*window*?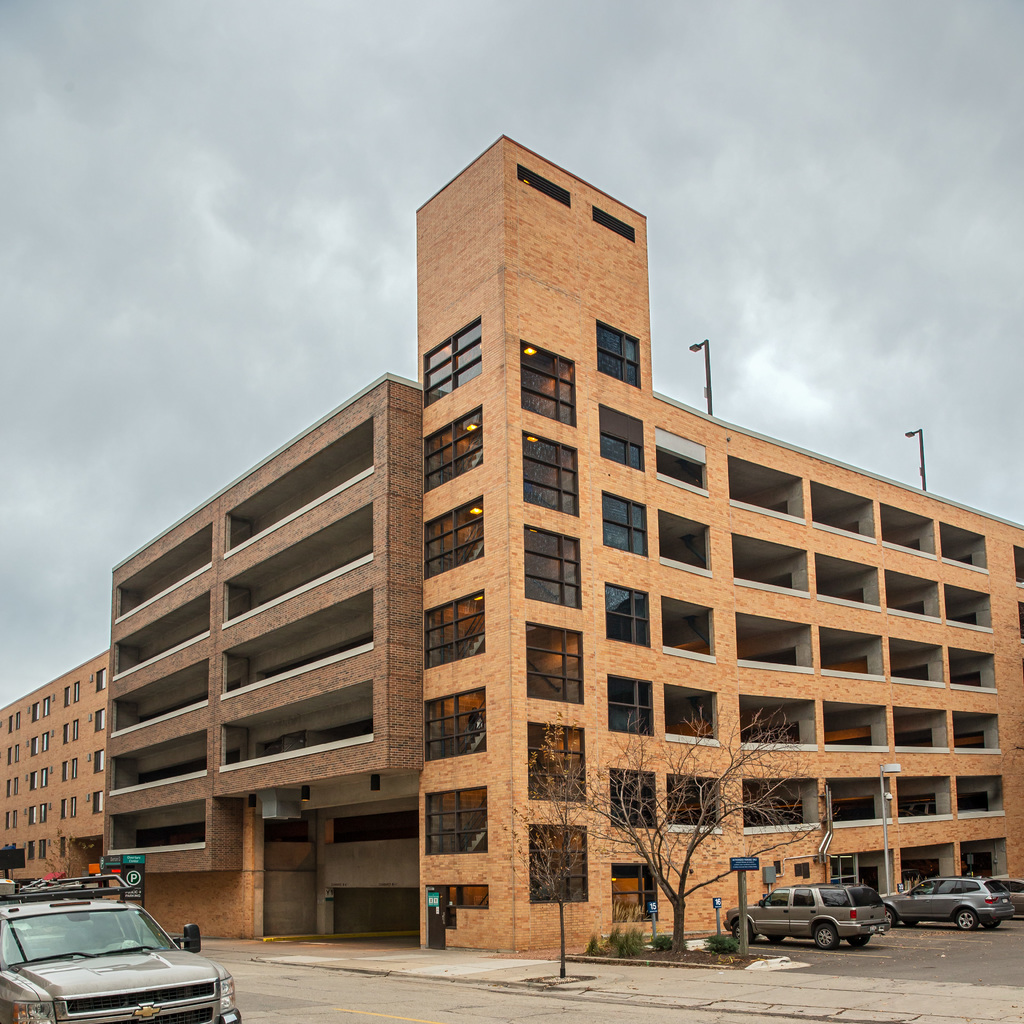
bbox=(527, 621, 585, 705)
